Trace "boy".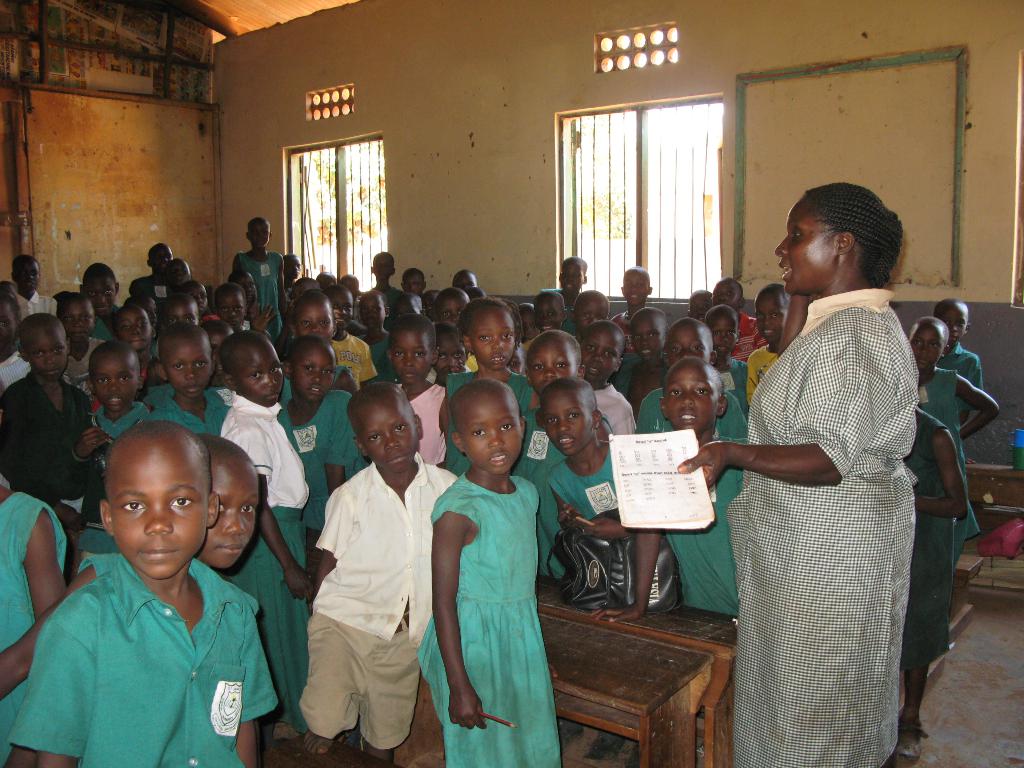
Traced to {"x1": 4, "y1": 408, "x2": 270, "y2": 762}.
